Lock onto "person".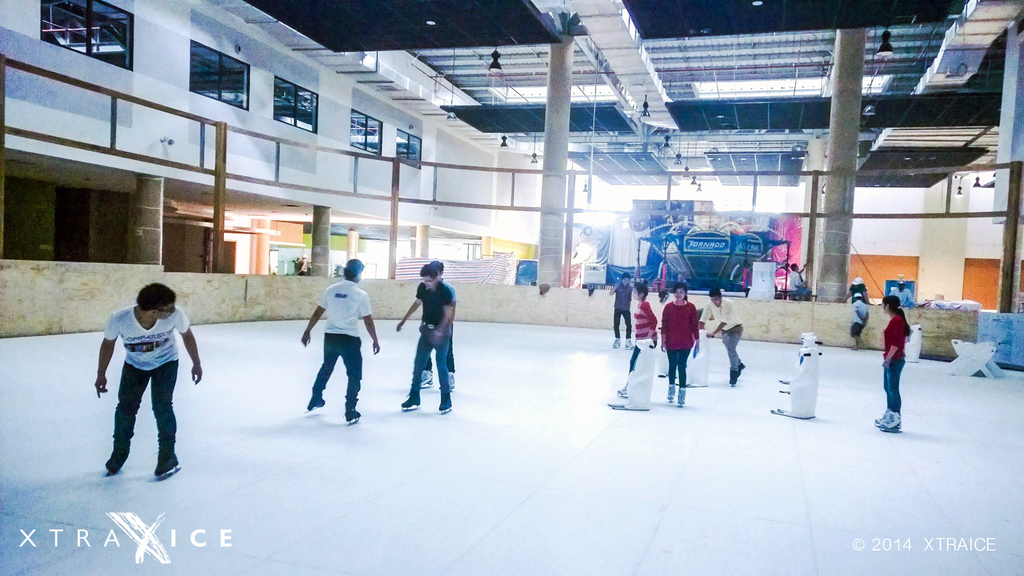
Locked: select_region(609, 275, 636, 356).
